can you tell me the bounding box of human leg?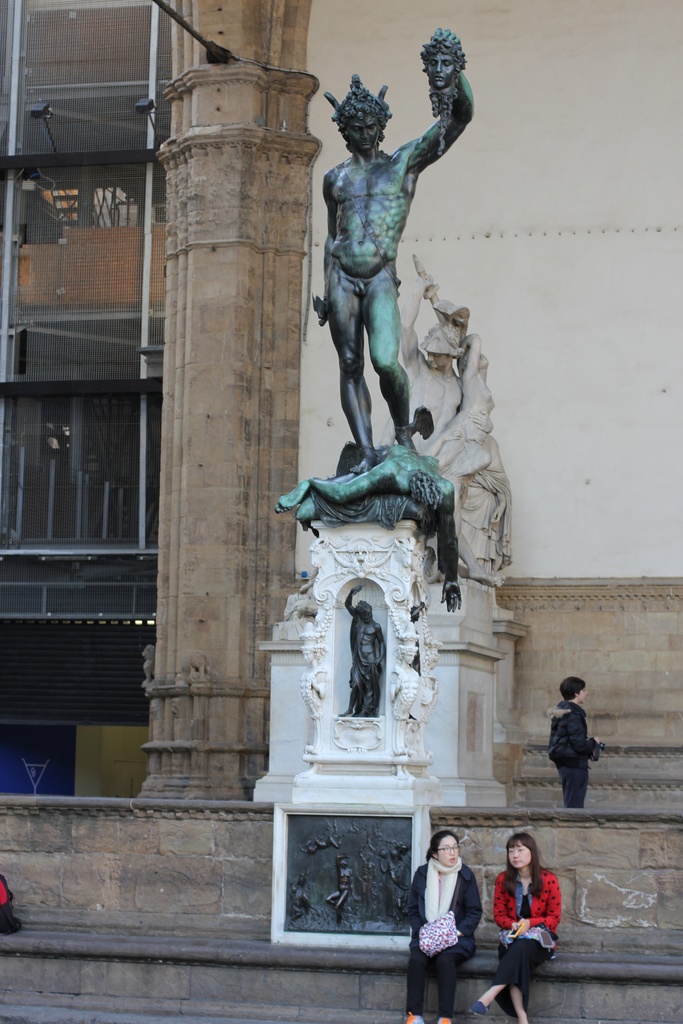
x1=560 y1=764 x2=585 y2=806.
